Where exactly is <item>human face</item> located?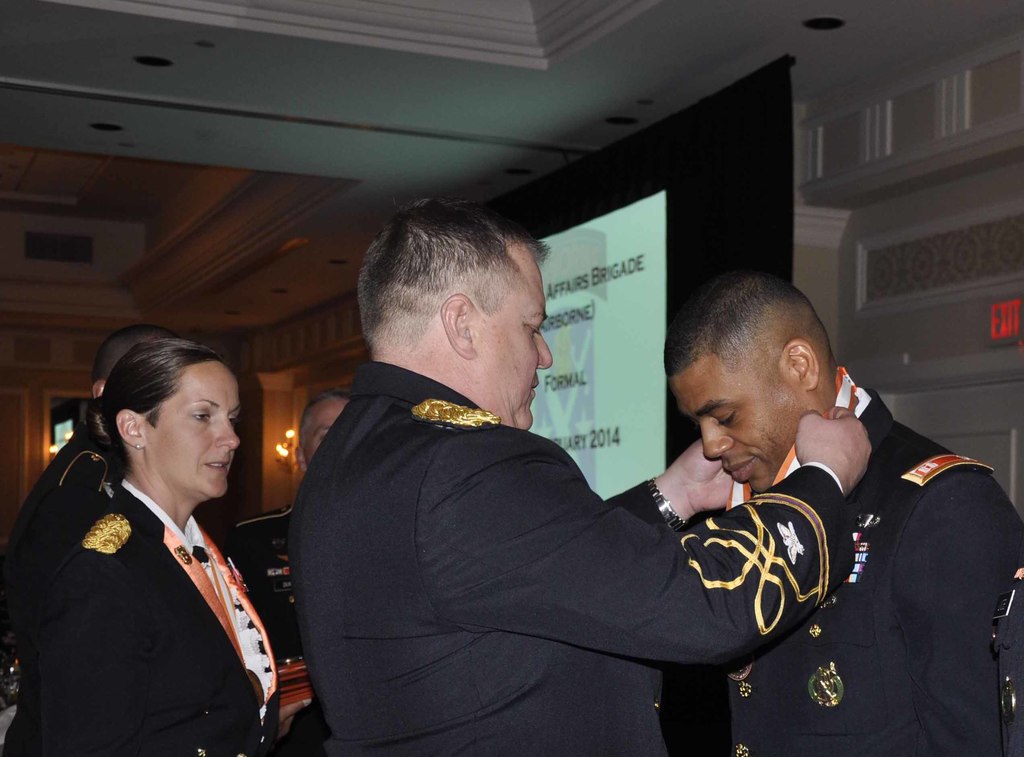
Its bounding box is rect(480, 241, 555, 435).
